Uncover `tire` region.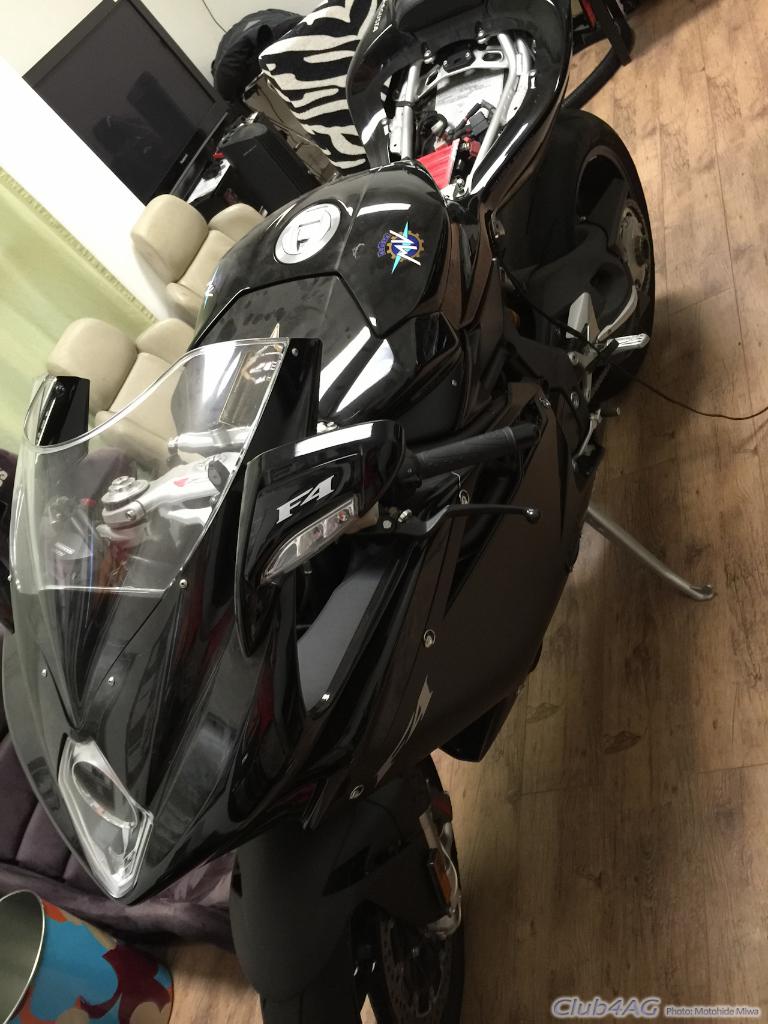
Uncovered: (left=515, top=110, right=659, bottom=348).
